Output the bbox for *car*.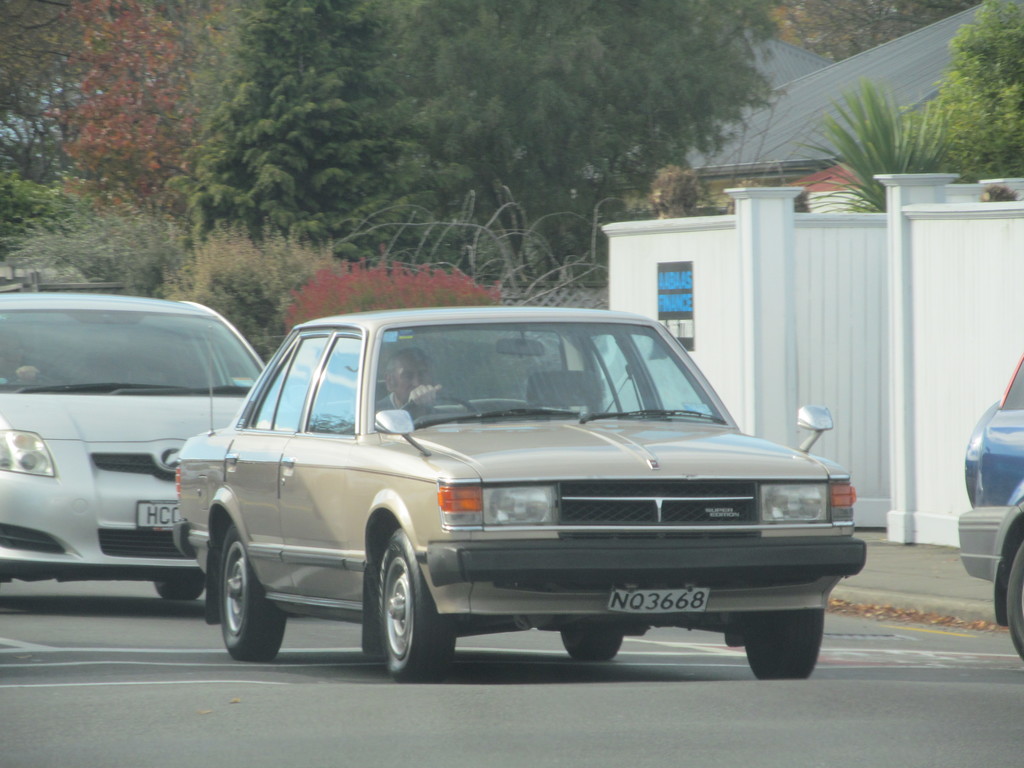
select_region(959, 341, 1023, 656).
